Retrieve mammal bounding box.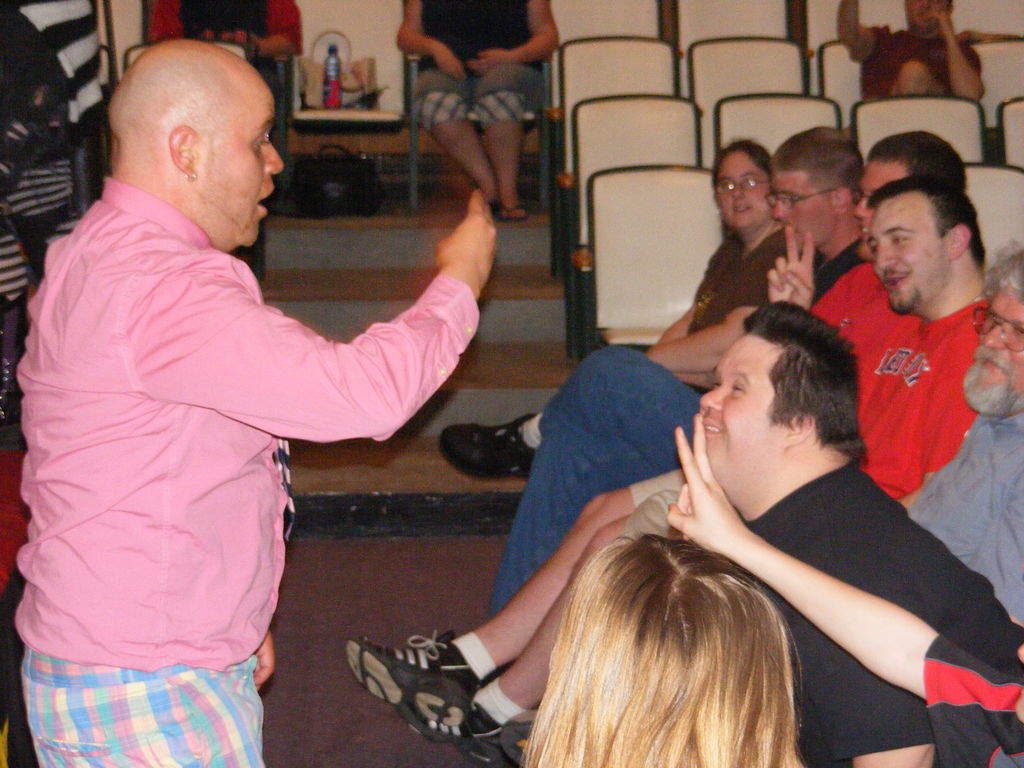
Bounding box: select_region(141, 0, 307, 87).
